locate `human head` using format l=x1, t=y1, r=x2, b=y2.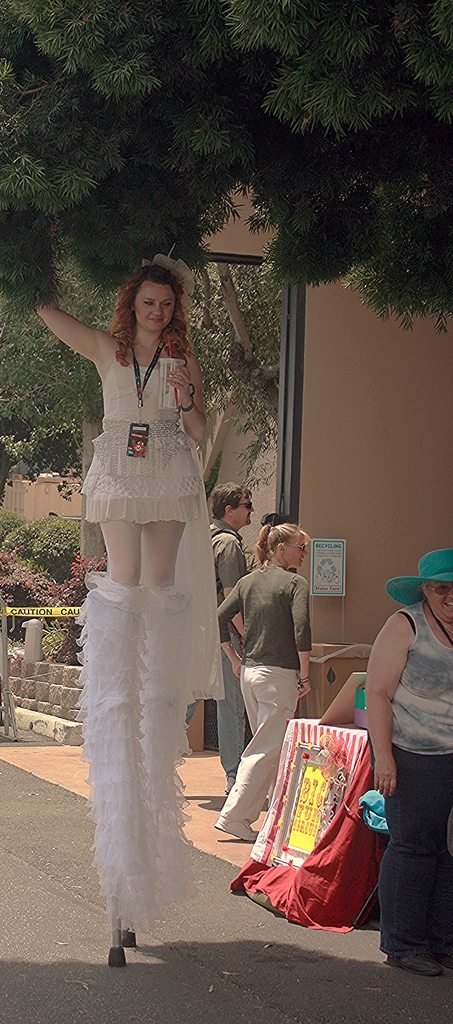
l=418, t=567, r=452, b=623.
